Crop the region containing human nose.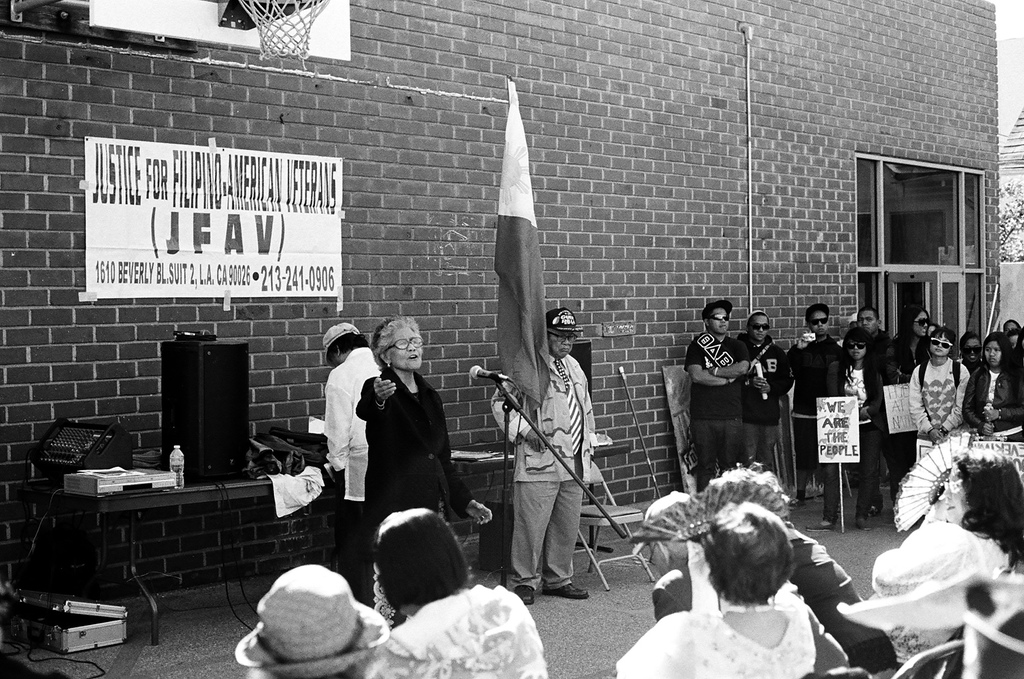
Crop region: (759, 326, 763, 332).
